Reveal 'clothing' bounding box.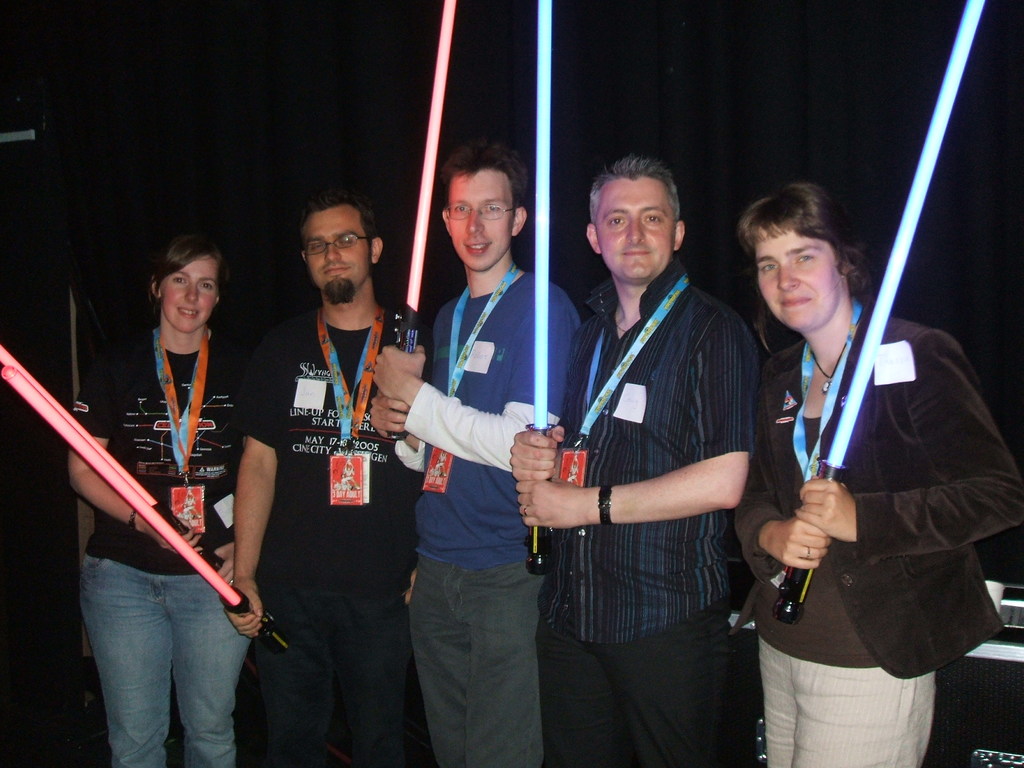
Revealed: {"x1": 532, "y1": 262, "x2": 752, "y2": 646}.
